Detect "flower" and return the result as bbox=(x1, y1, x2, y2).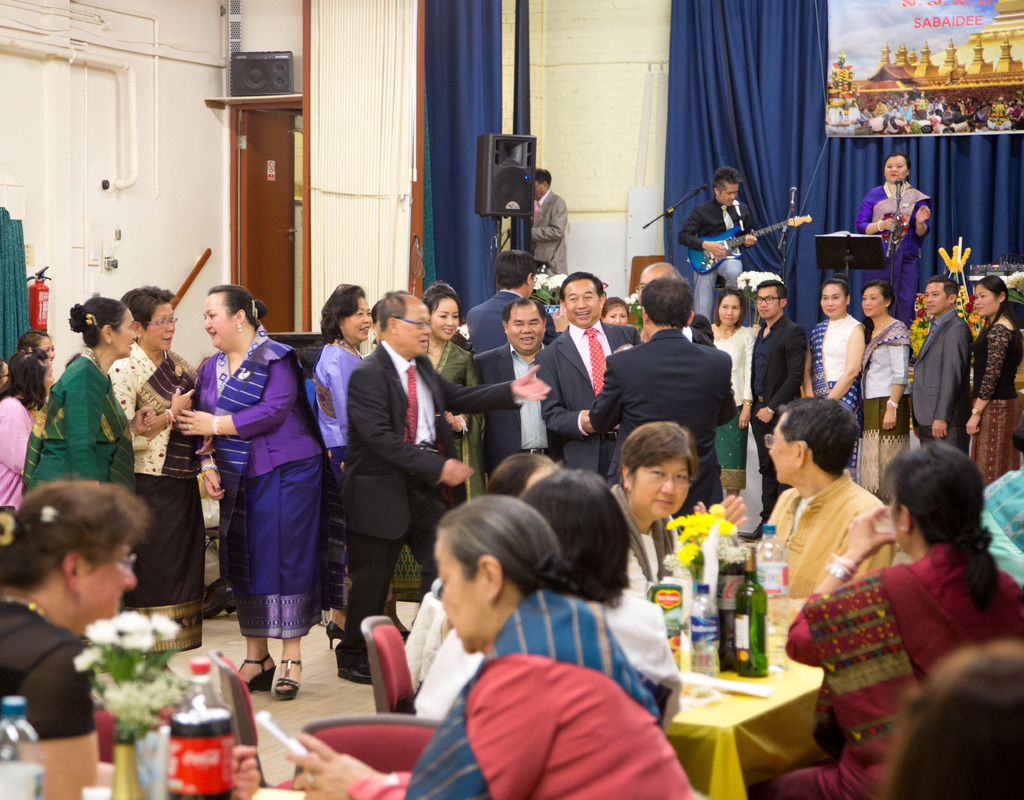
bbox=(83, 616, 124, 647).
